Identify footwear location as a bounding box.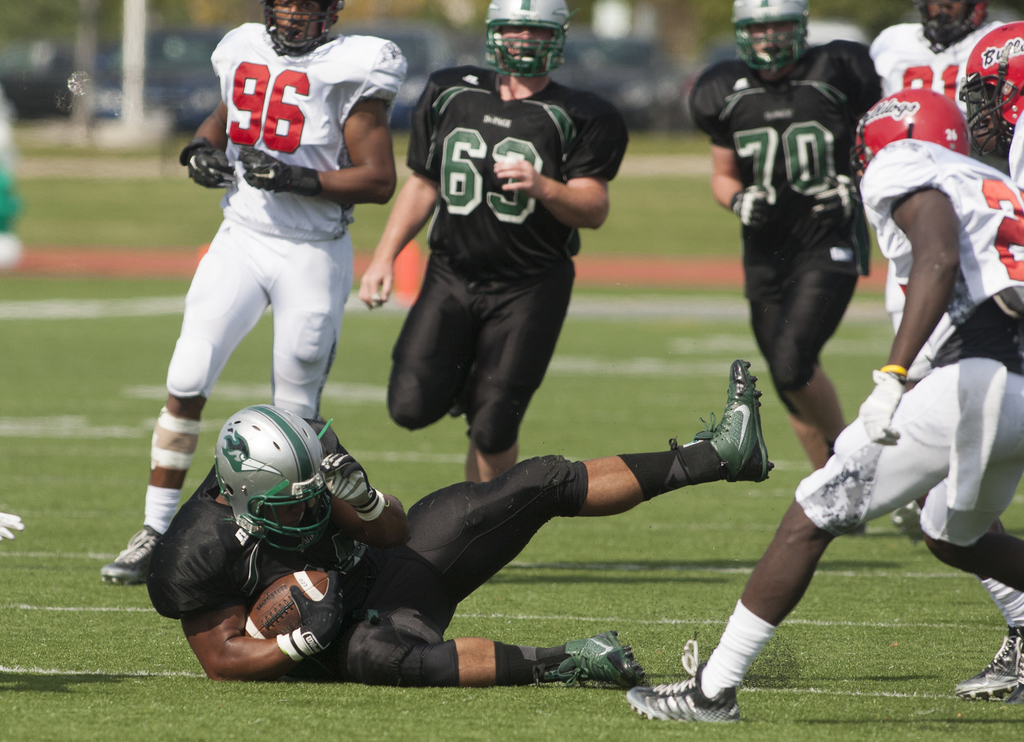
(101, 523, 155, 583).
